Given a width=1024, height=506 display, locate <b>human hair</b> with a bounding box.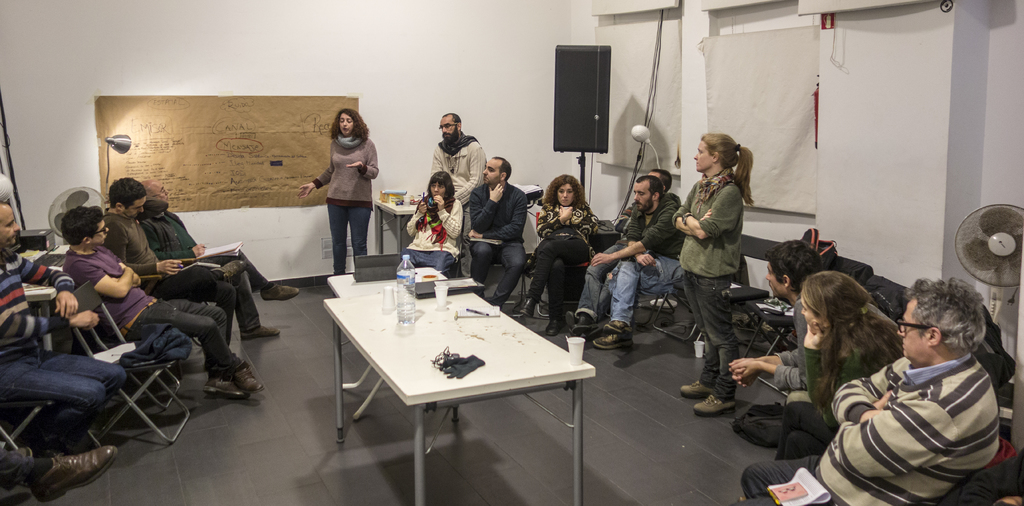
Located: pyautogui.locateOnScreen(903, 276, 986, 355).
